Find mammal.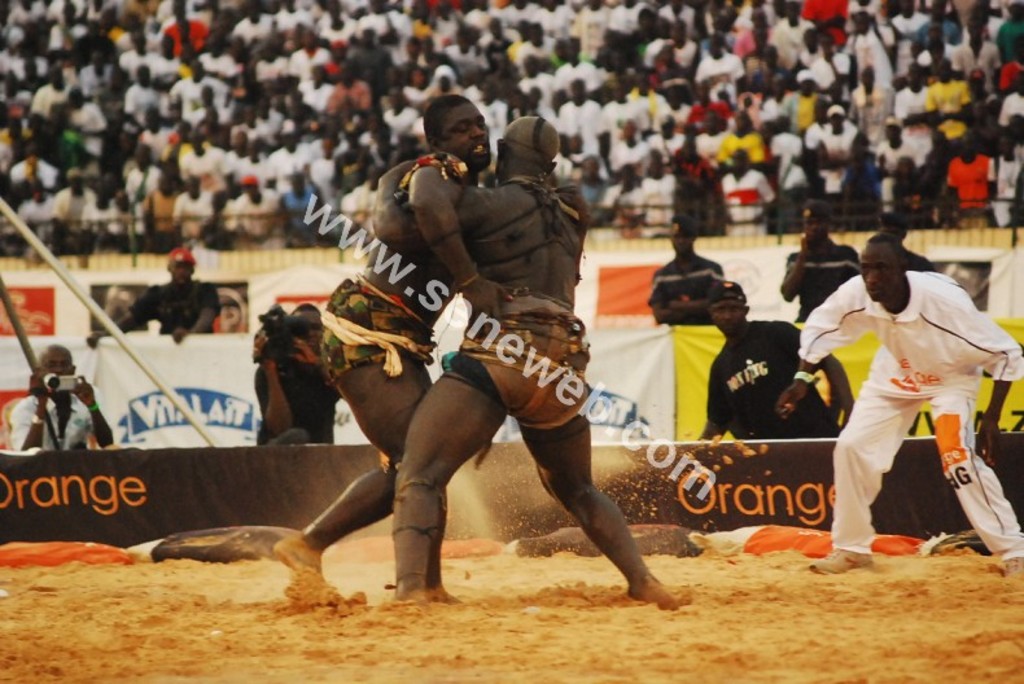
Rect(393, 111, 677, 606).
